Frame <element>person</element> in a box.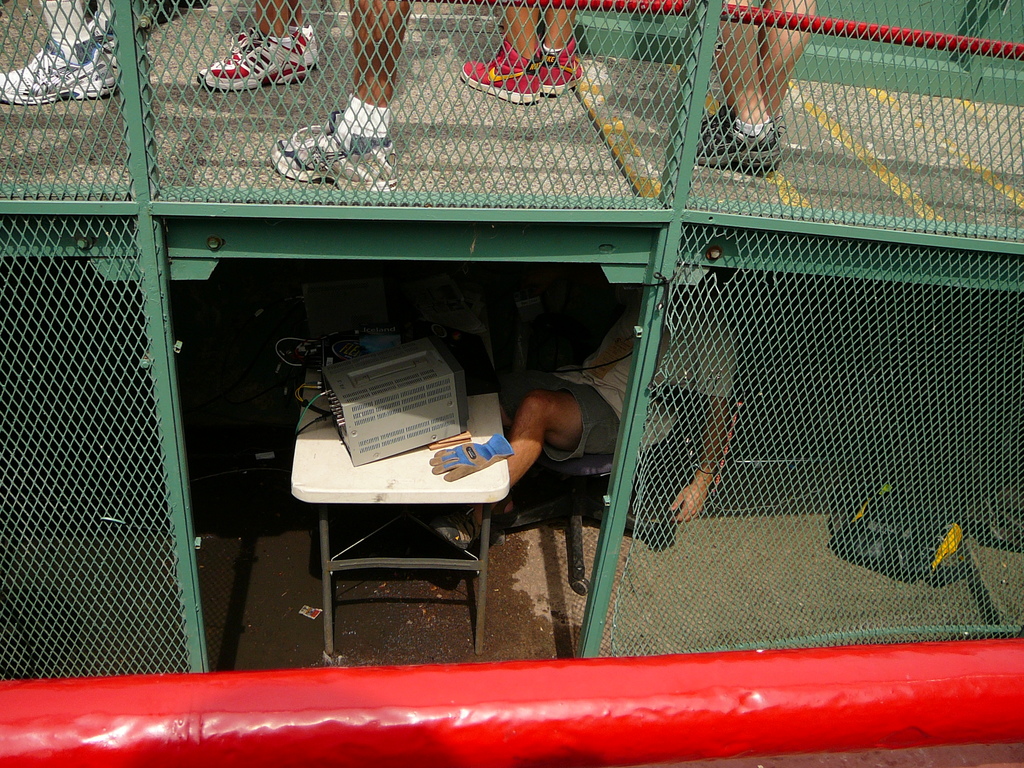
[193,0,323,91].
